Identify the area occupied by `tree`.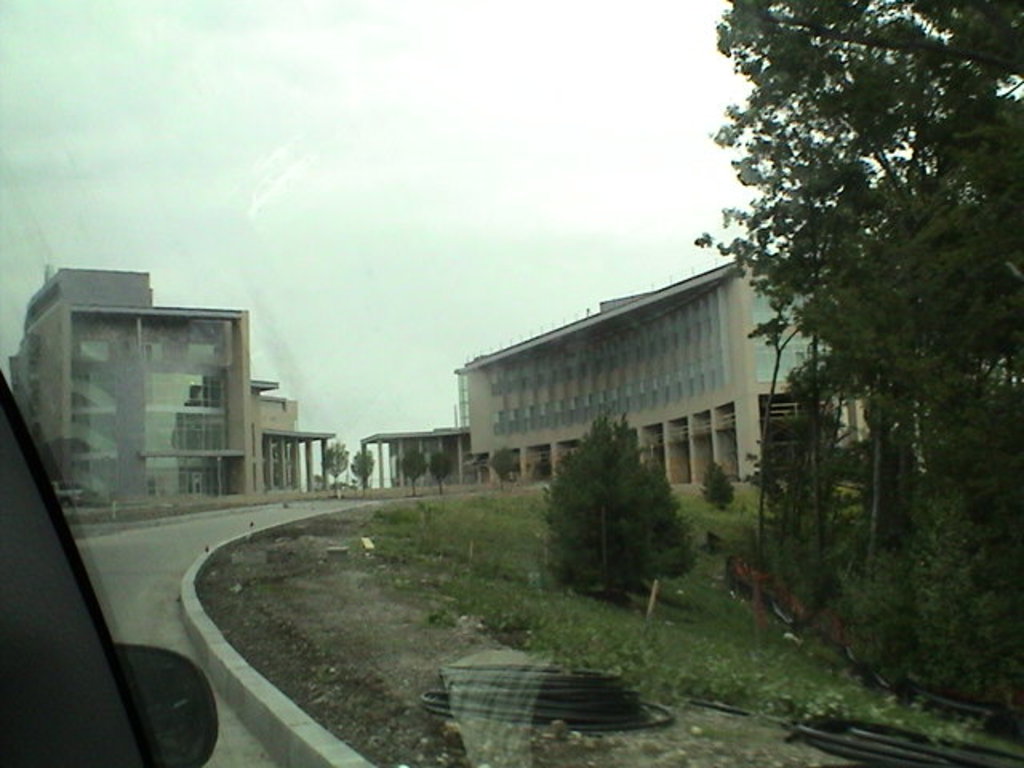
Area: region(541, 410, 699, 613).
